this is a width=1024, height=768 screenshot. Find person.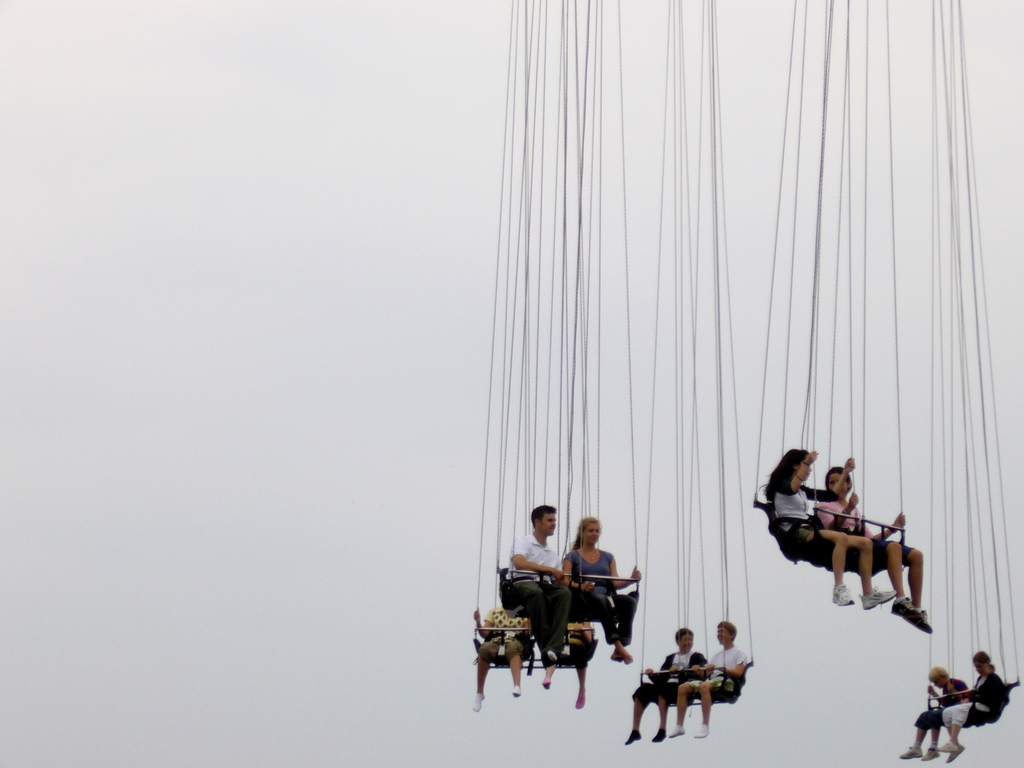
Bounding box: {"left": 561, "top": 510, "right": 646, "bottom": 660}.
